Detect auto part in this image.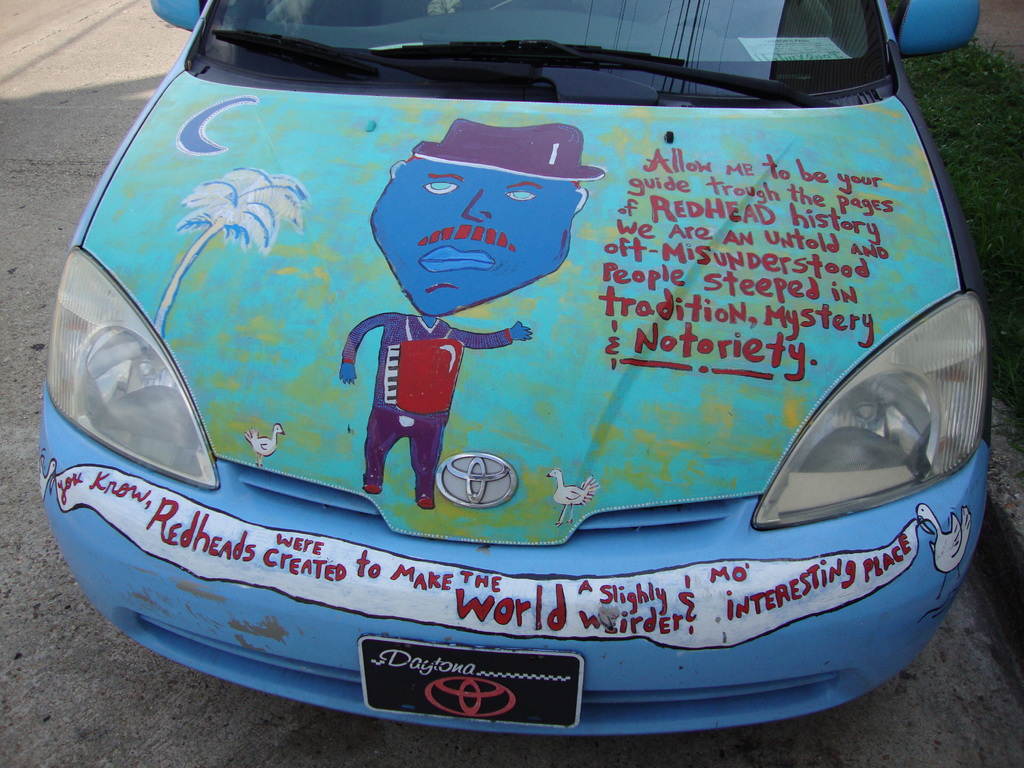
Detection: [49,252,196,484].
